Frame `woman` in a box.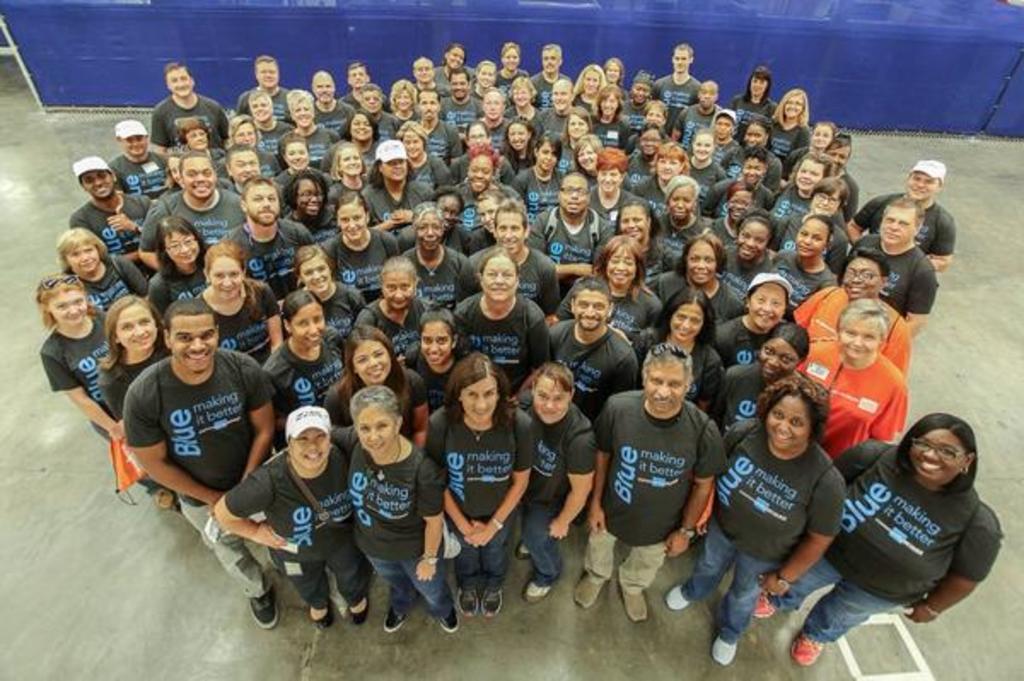
222:114:282:181.
